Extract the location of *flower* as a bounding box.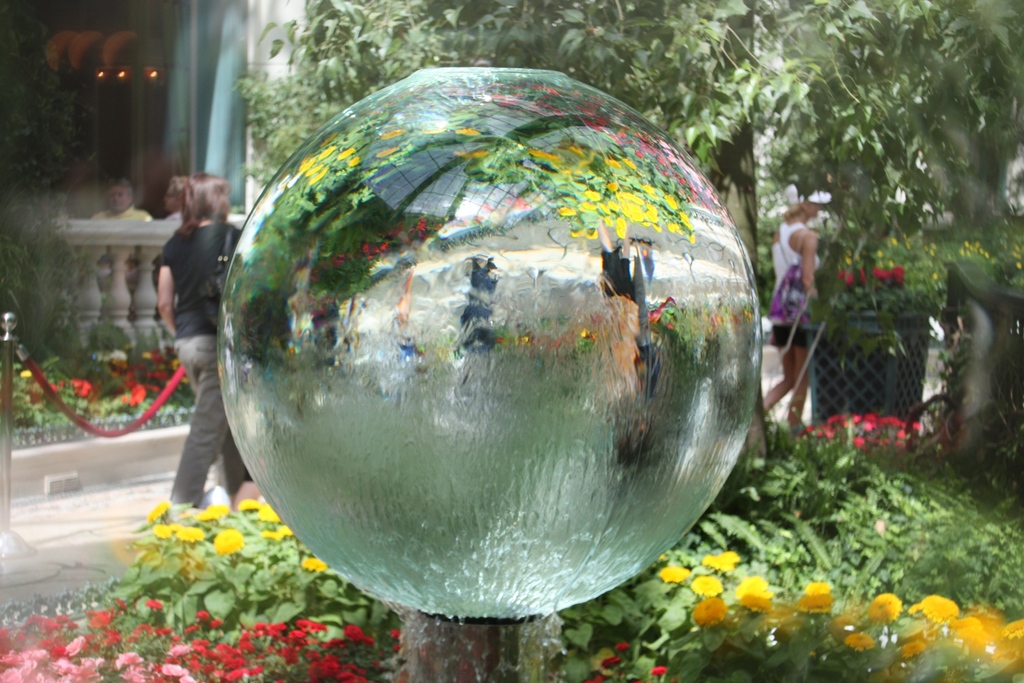
1000, 614, 1023, 672.
